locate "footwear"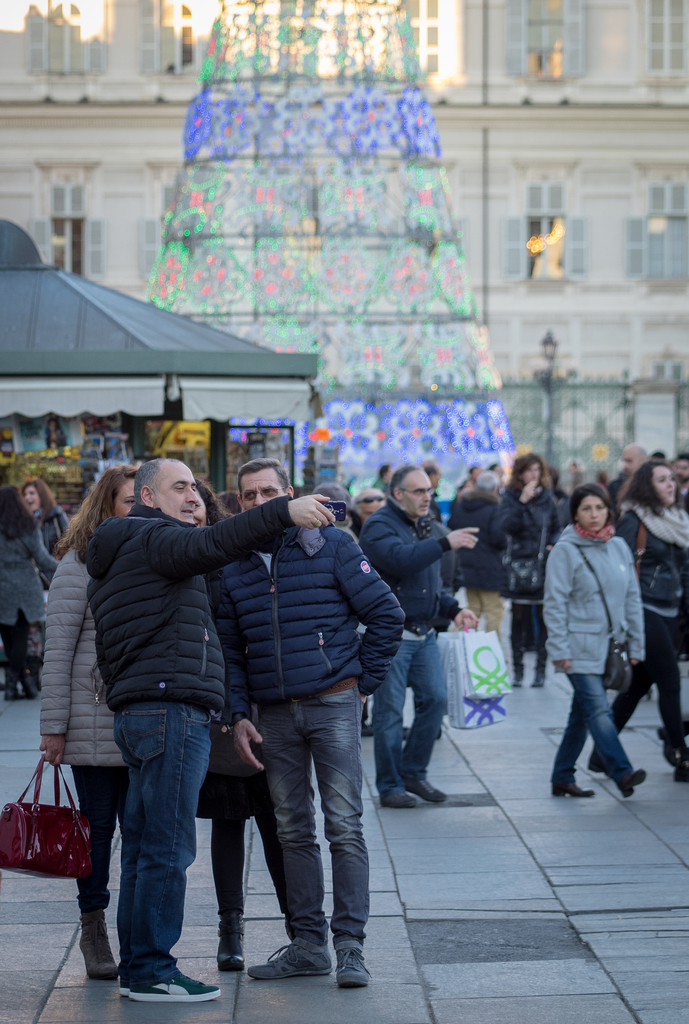
(380, 784, 416, 810)
